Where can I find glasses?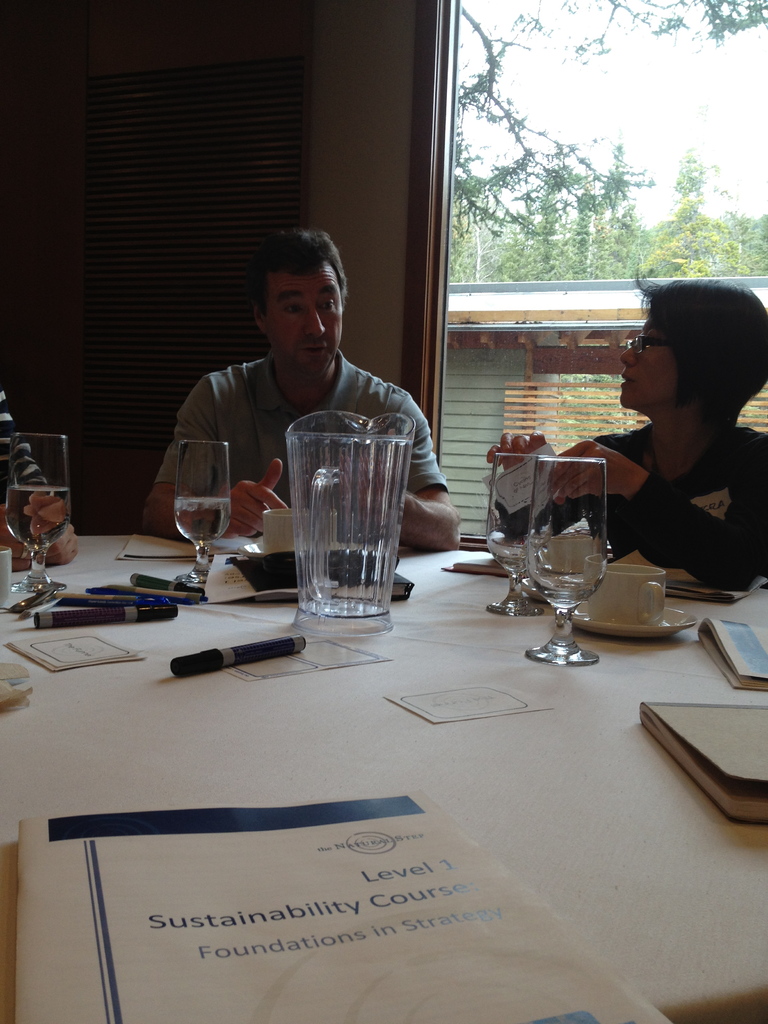
You can find it at [x1=623, y1=330, x2=698, y2=359].
